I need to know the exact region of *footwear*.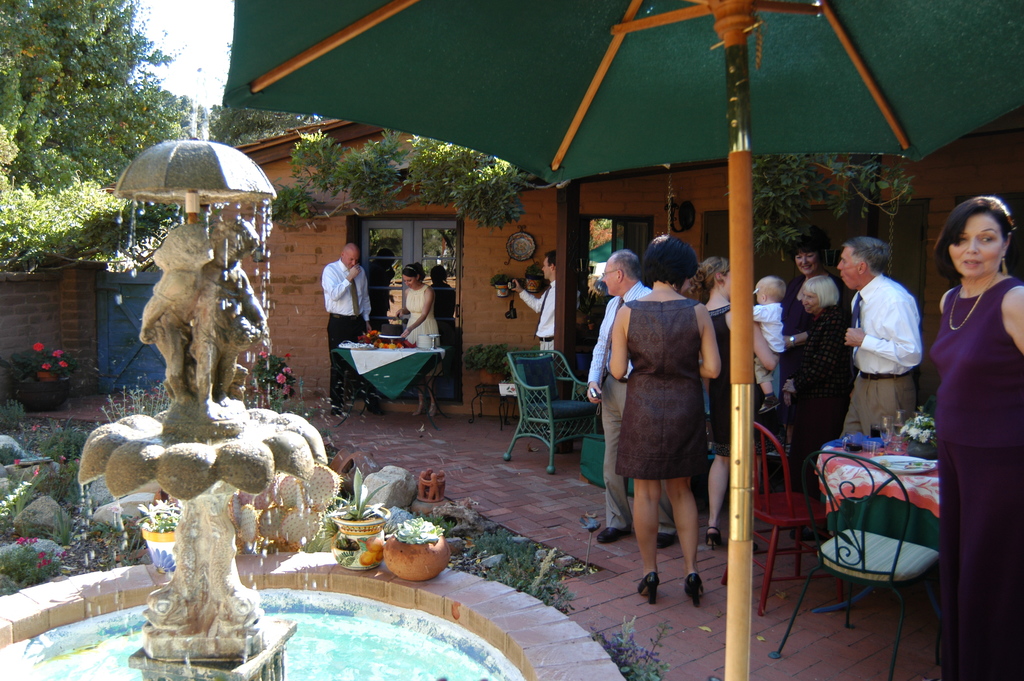
Region: [638,571,655,605].
